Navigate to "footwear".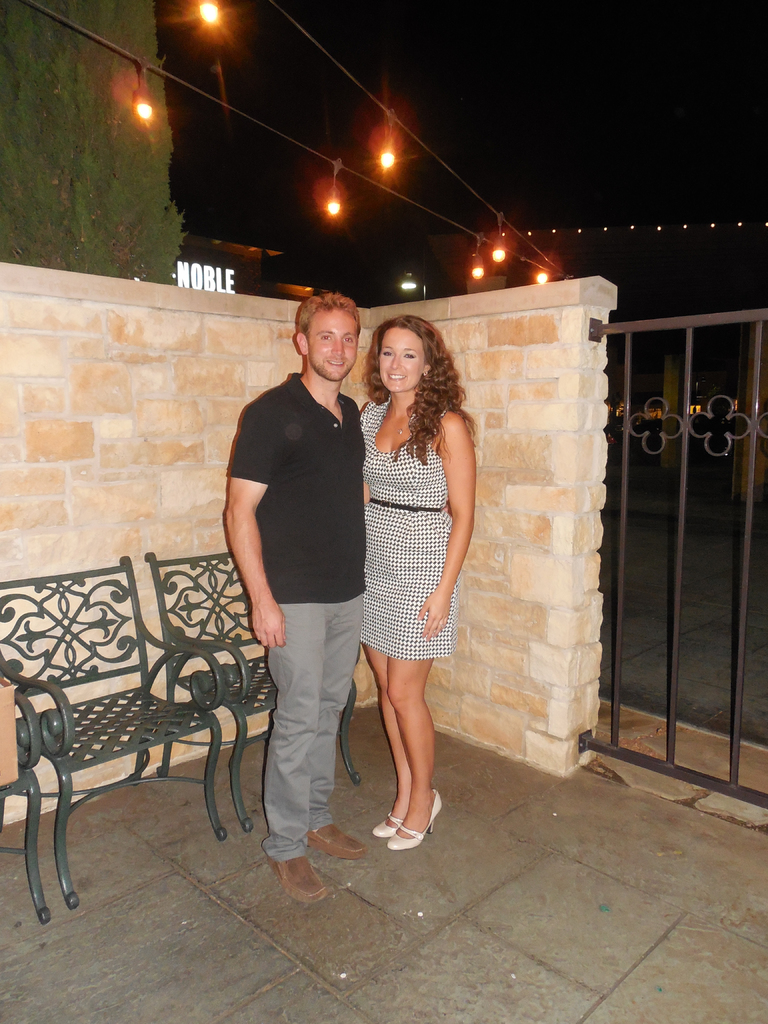
Navigation target: rect(305, 817, 368, 859).
